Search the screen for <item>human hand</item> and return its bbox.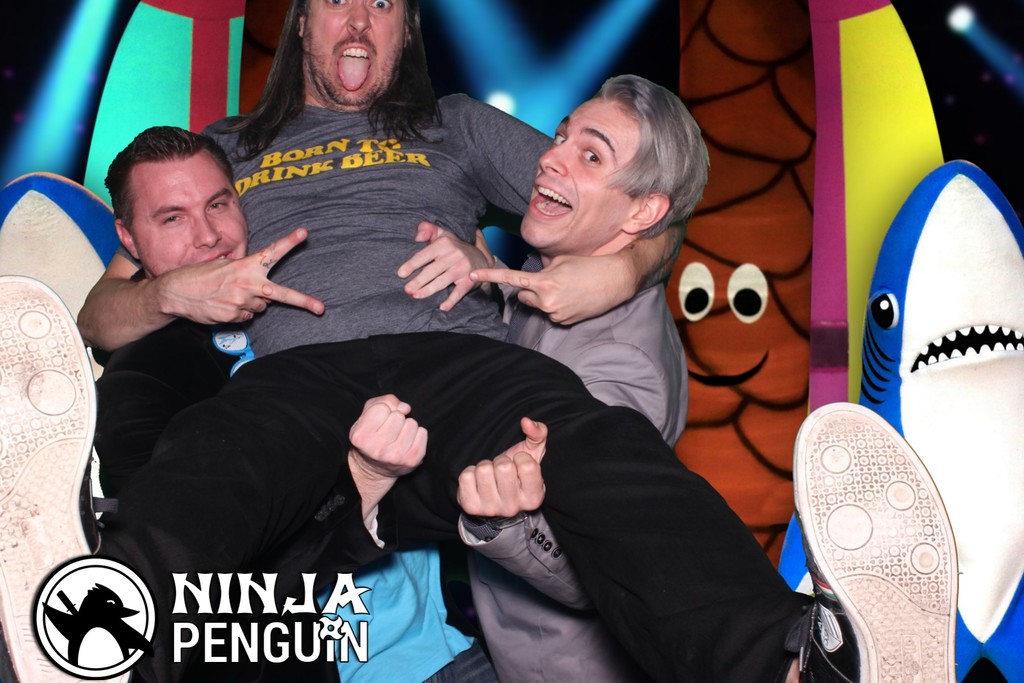
Found: (left=458, top=416, right=552, bottom=523).
